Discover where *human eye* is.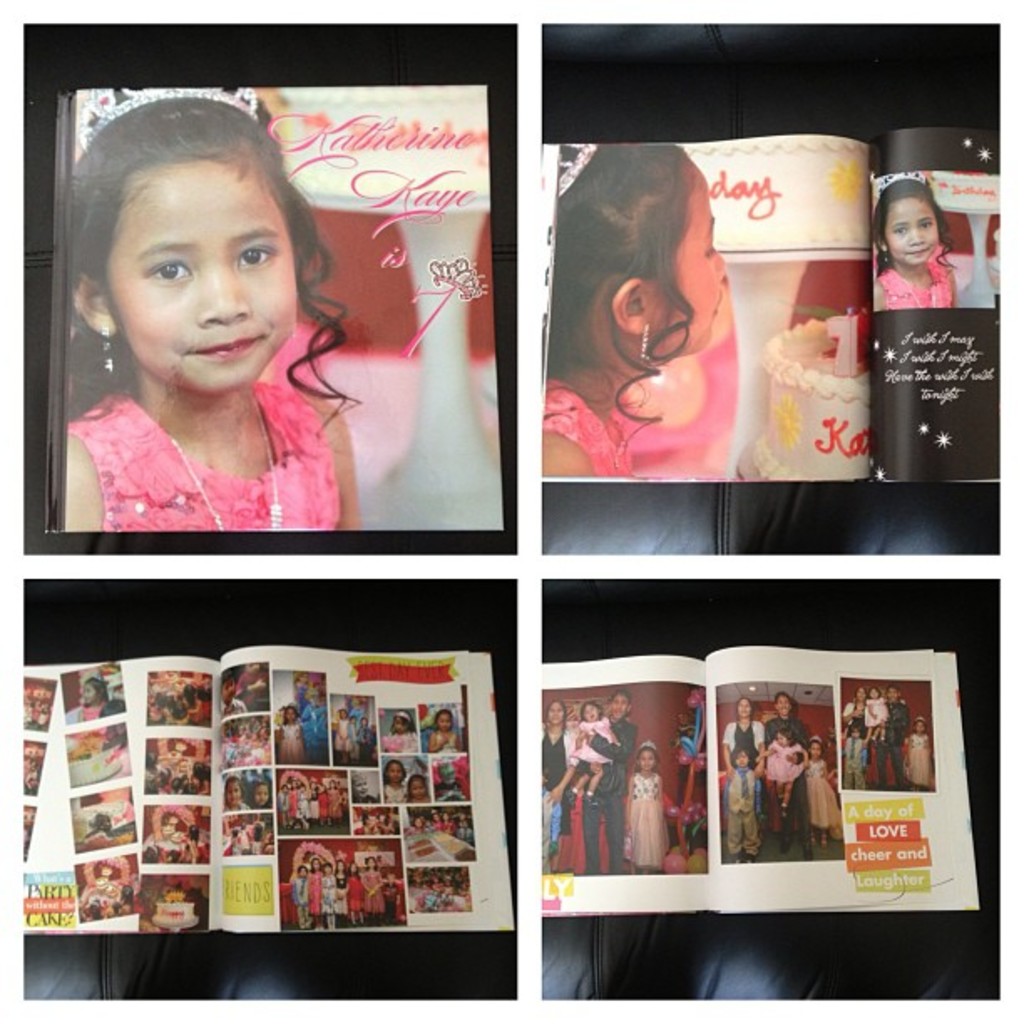
Discovered at pyautogui.locateOnScreen(893, 224, 909, 236).
